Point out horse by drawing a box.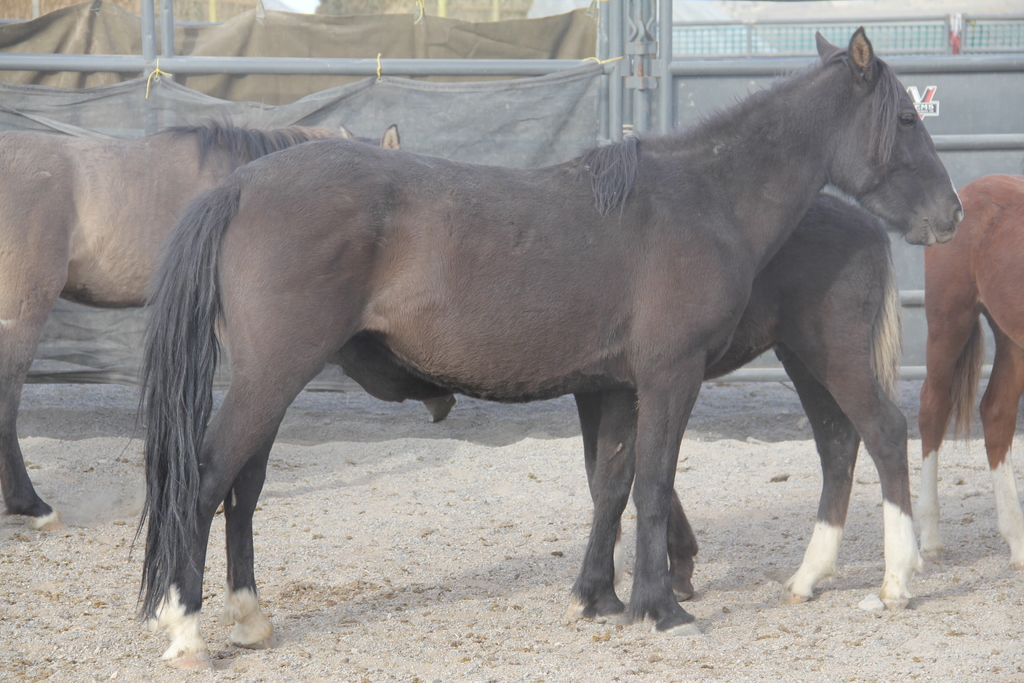
[918,176,1023,573].
